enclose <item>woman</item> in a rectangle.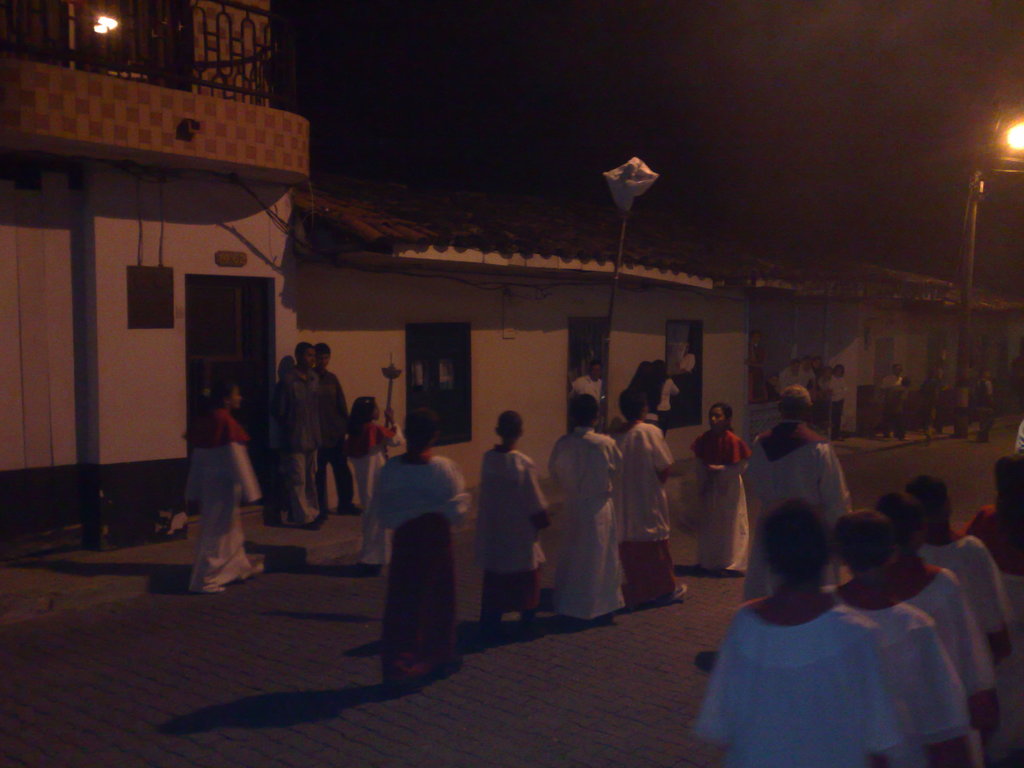
region(473, 404, 559, 643).
